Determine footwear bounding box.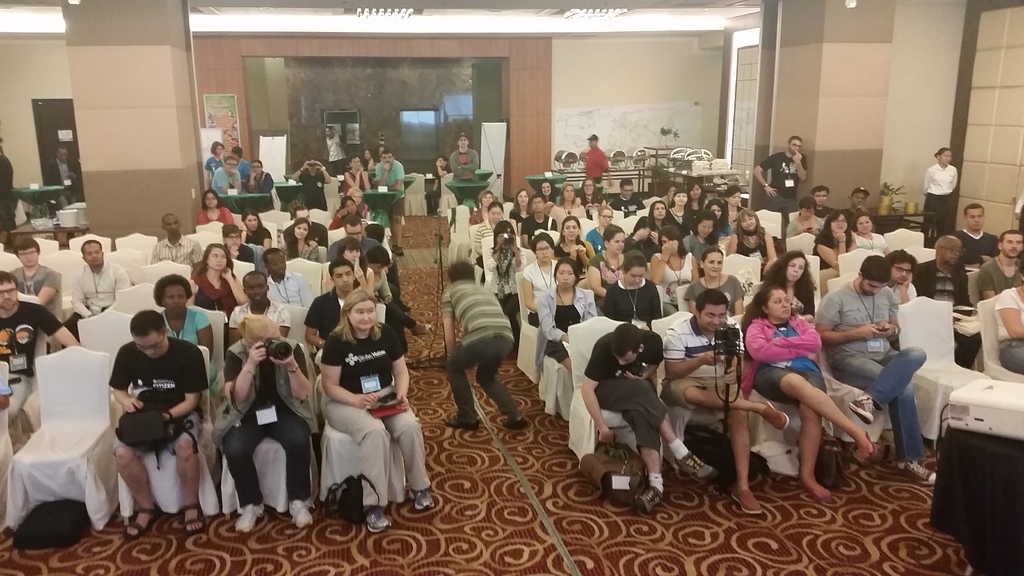
Determined: 732/488/762/513.
